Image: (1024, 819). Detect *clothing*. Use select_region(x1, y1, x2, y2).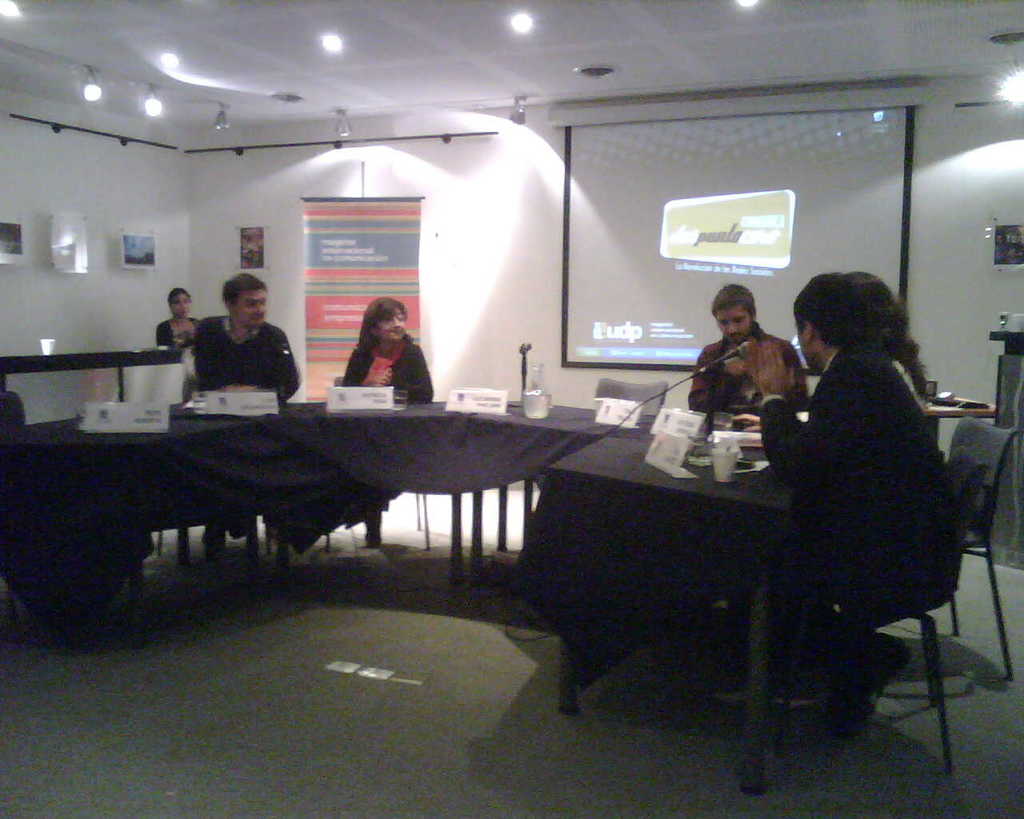
select_region(343, 338, 444, 400).
